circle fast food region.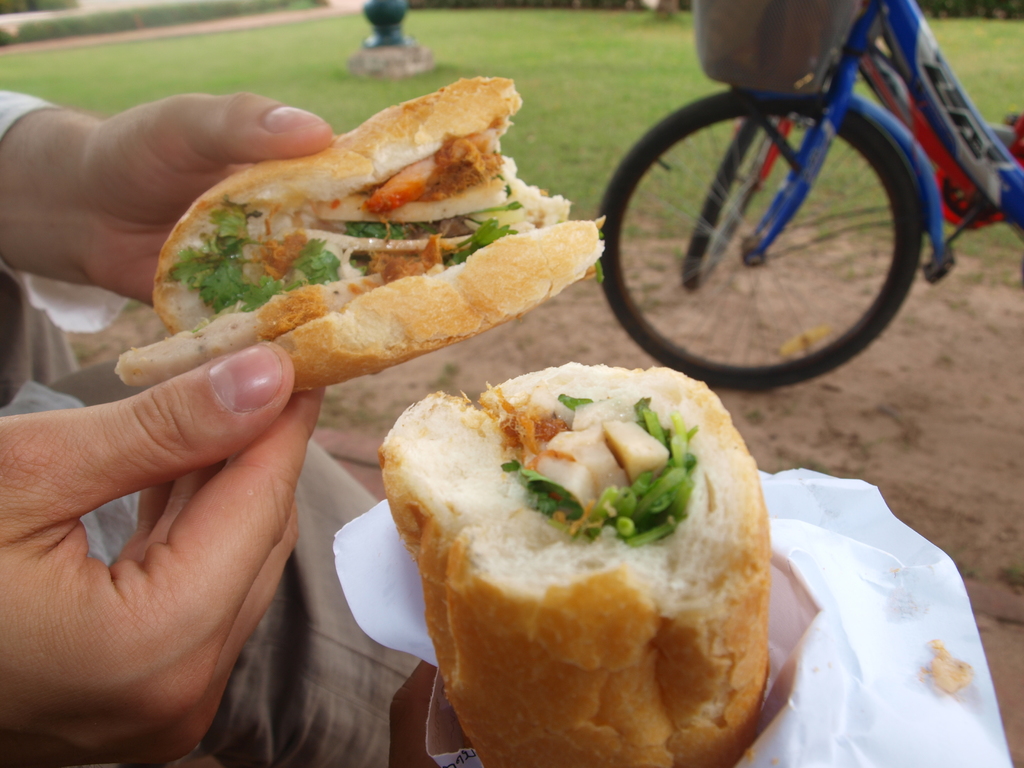
Region: x1=362 y1=355 x2=780 y2=767.
